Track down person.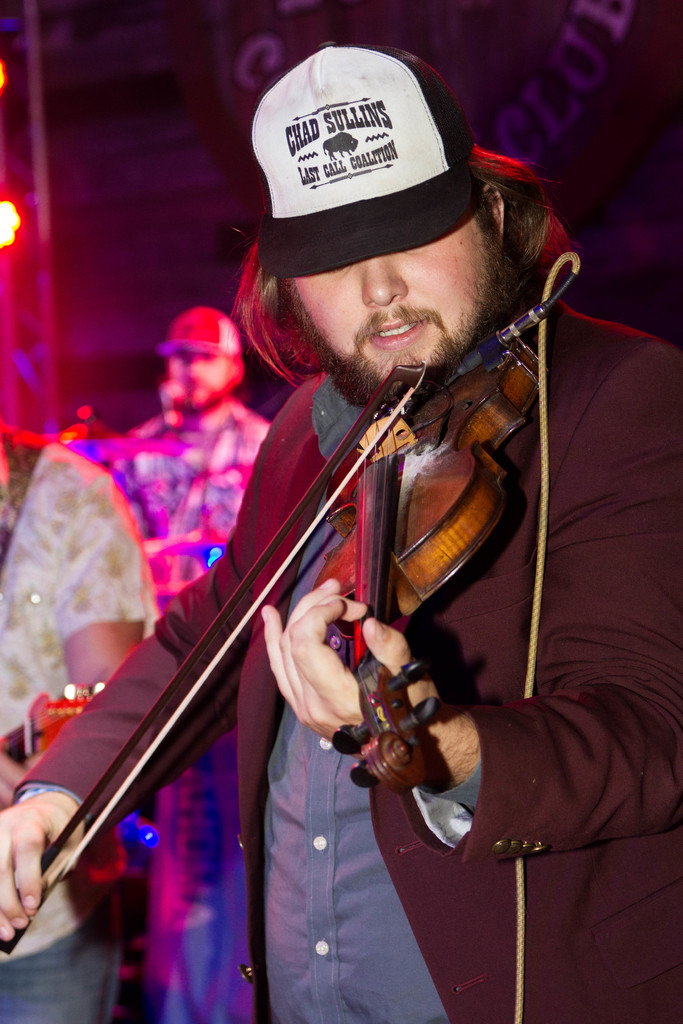
Tracked to locate(0, 417, 160, 1023).
